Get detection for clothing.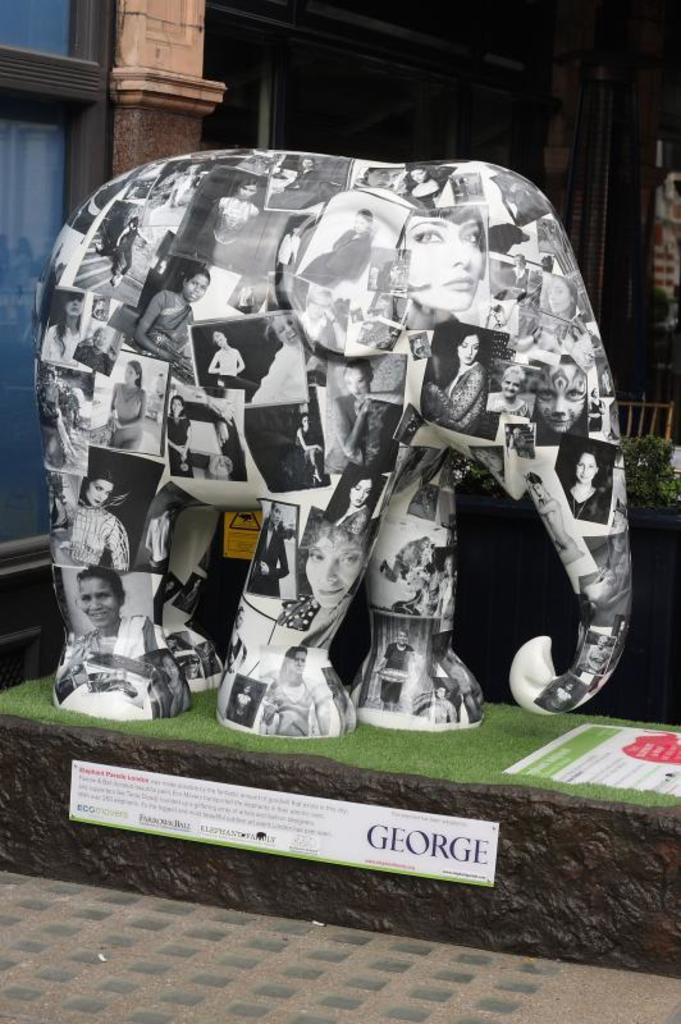
Detection: bbox=(233, 694, 255, 724).
